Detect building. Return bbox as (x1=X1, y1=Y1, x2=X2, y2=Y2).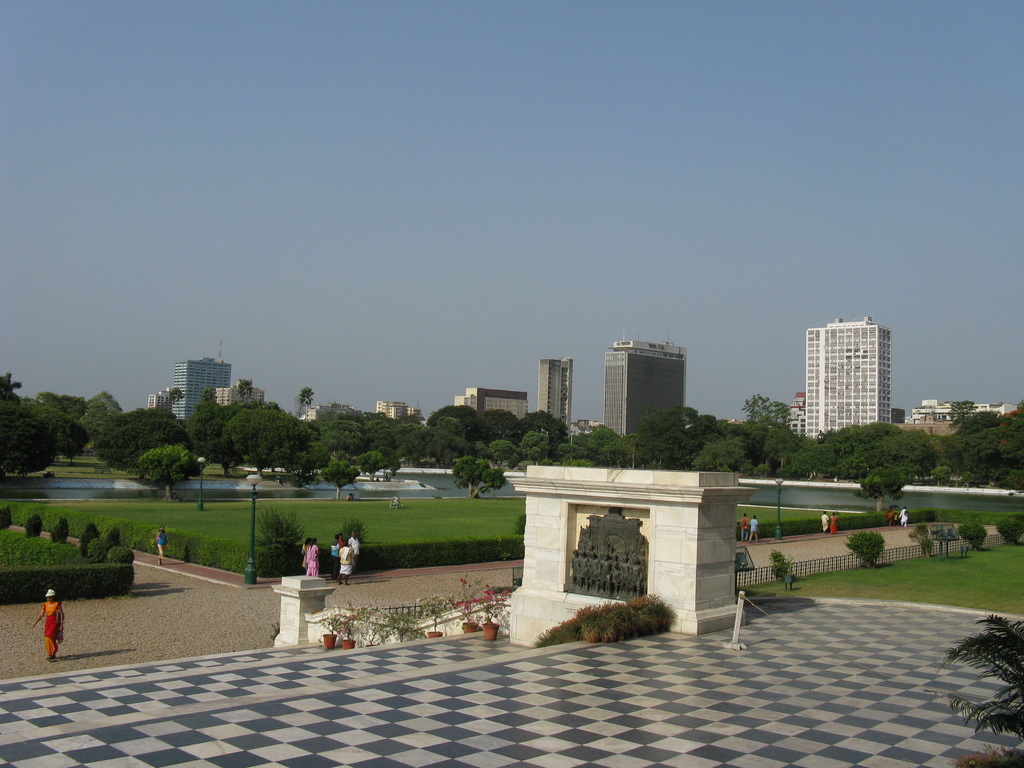
(x1=604, y1=335, x2=688, y2=440).
